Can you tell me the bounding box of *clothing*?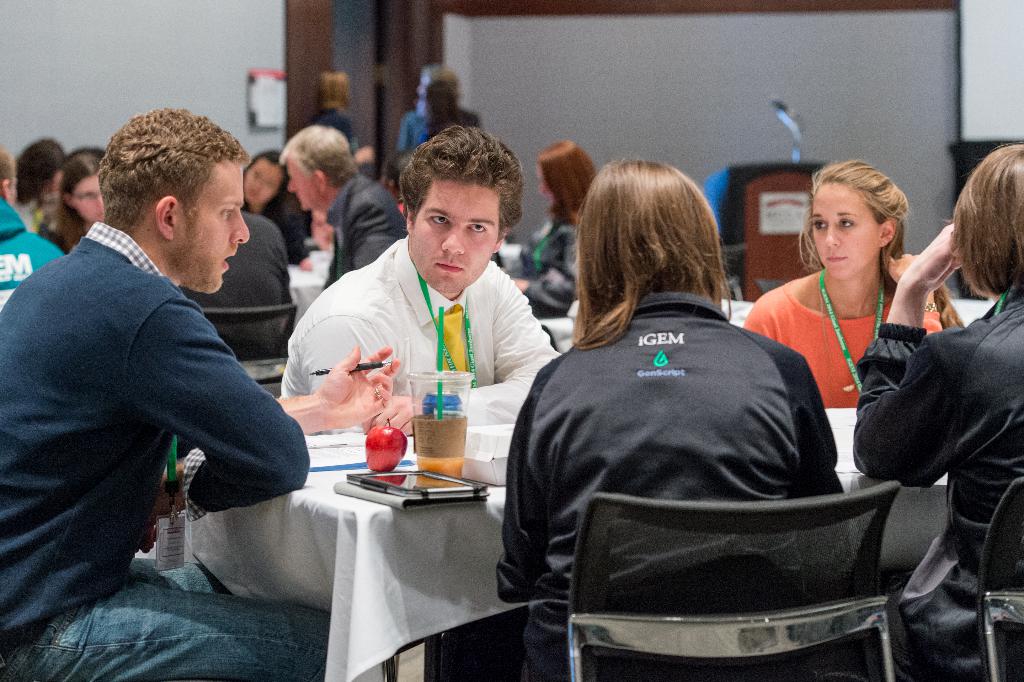
{"x1": 328, "y1": 172, "x2": 408, "y2": 284}.
